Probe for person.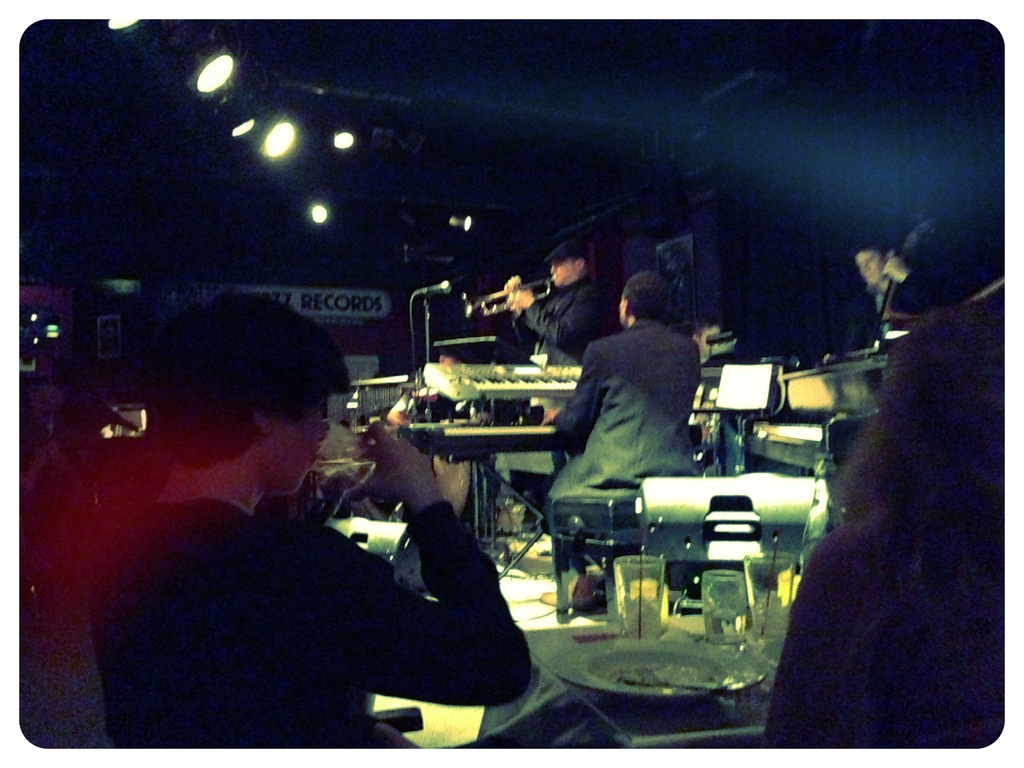
Probe result: x1=840, y1=244, x2=959, y2=363.
